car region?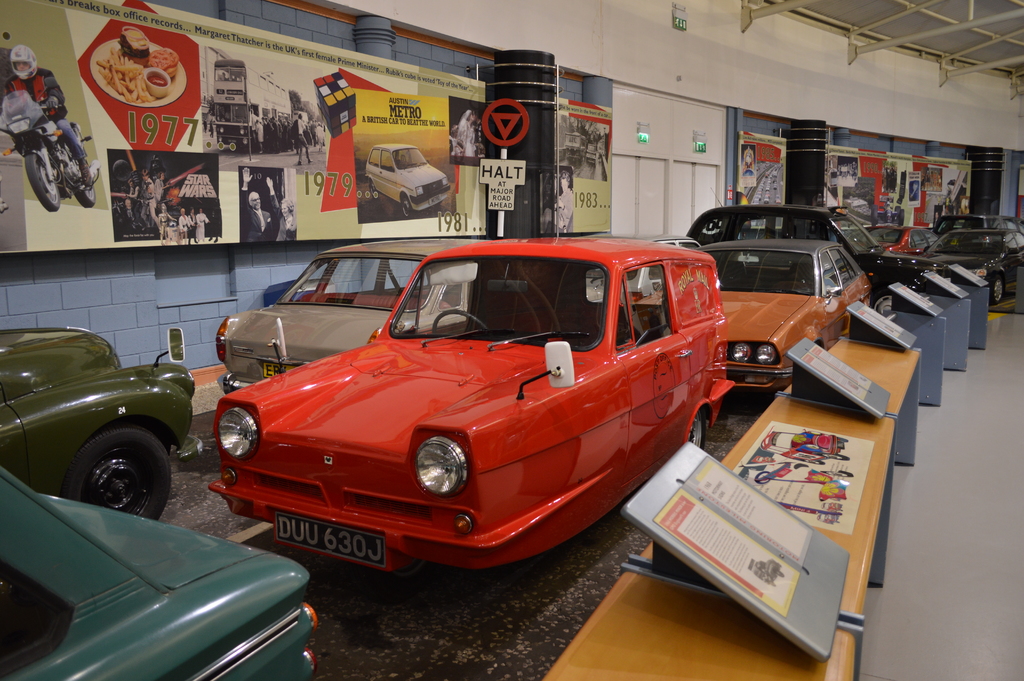
681 193 982 296
